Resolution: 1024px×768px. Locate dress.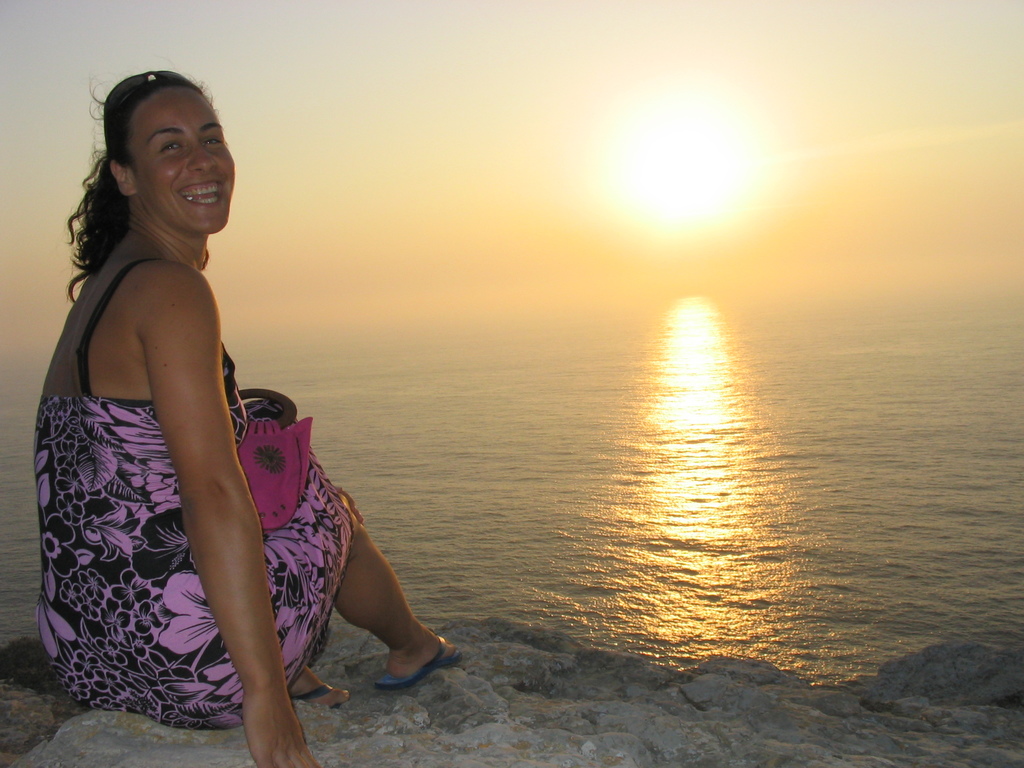
[left=31, top=253, right=356, bottom=735].
